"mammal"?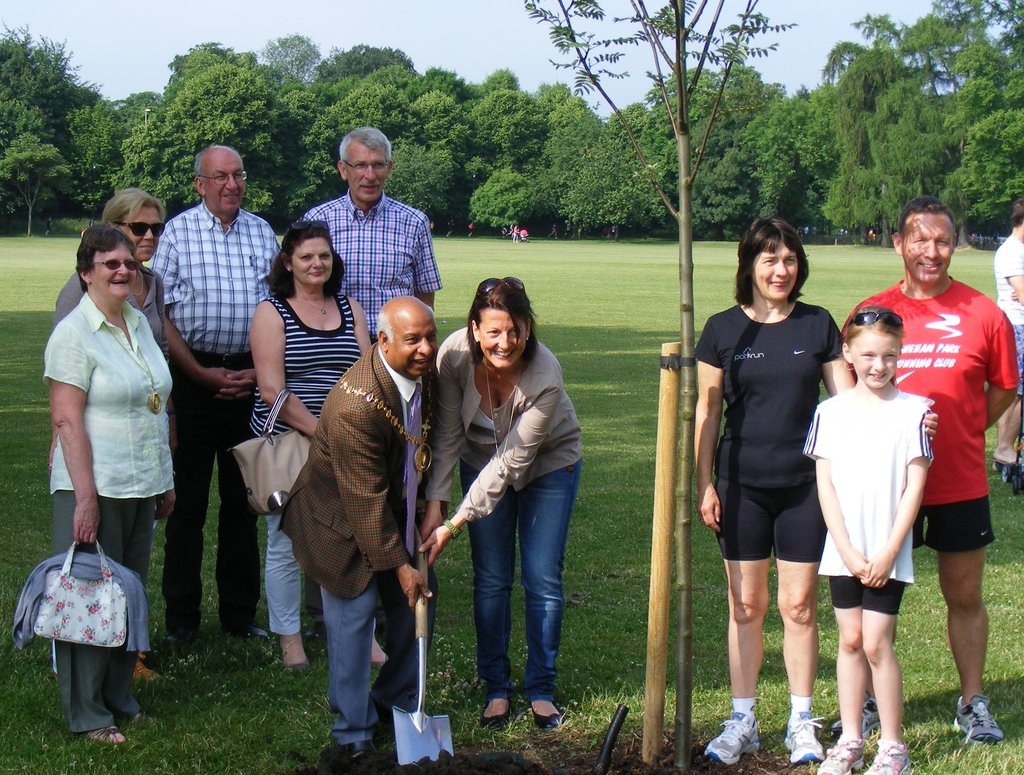
box(842, 195, 1016, 746)
